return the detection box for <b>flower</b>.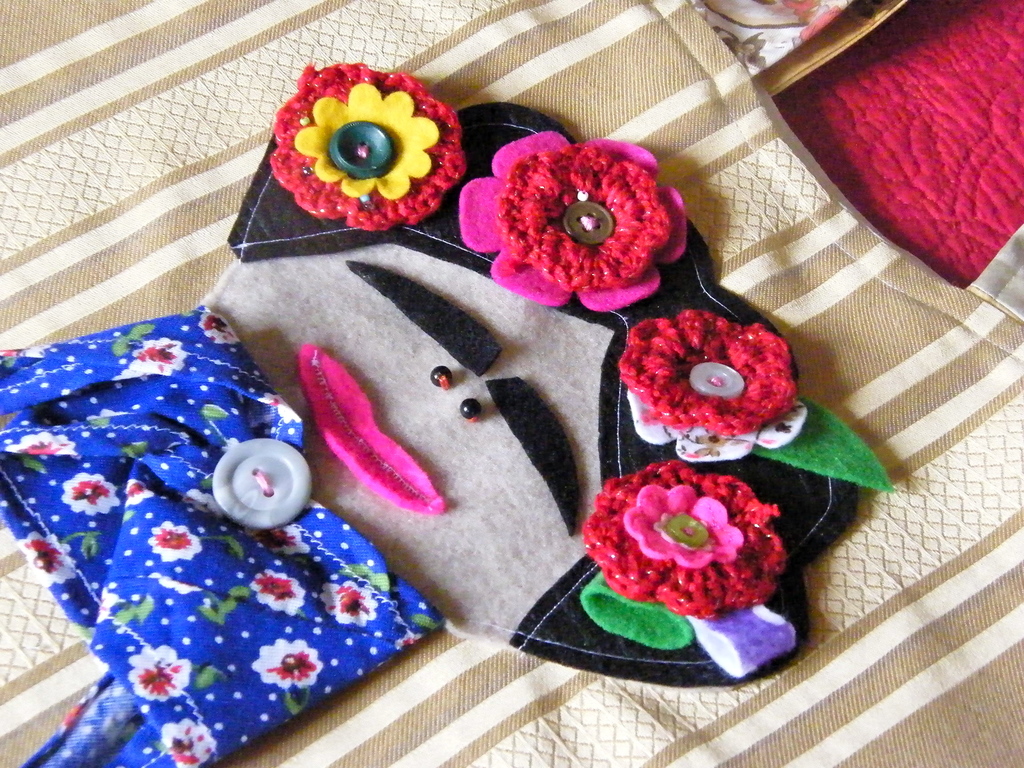
rect(126, 643, 192, 704).
